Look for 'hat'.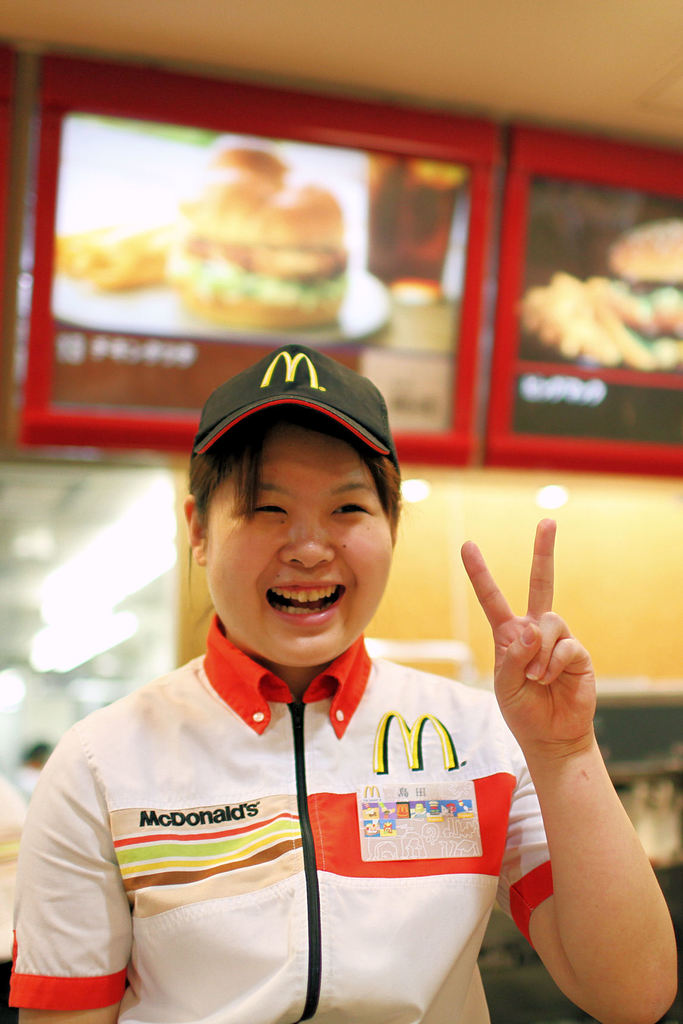
Found: (x1=184, y1=346, x2=396, y2=465).
